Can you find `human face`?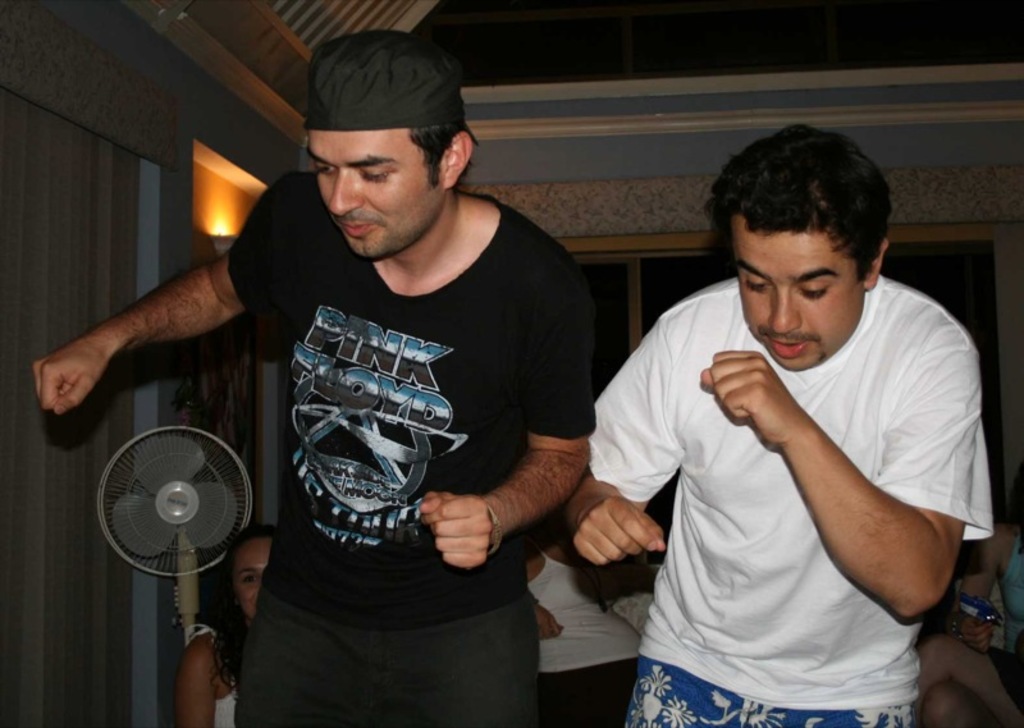
Yes, bounding box: (227, 539, 278, 621).
